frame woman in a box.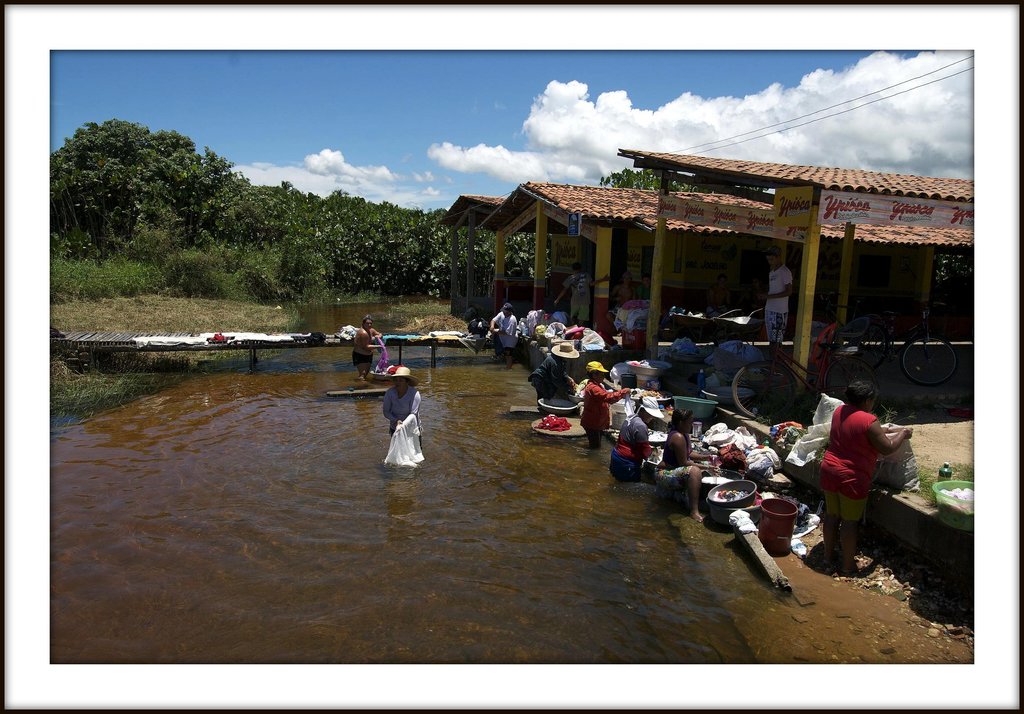
rect(380, 366, 424, 451).
